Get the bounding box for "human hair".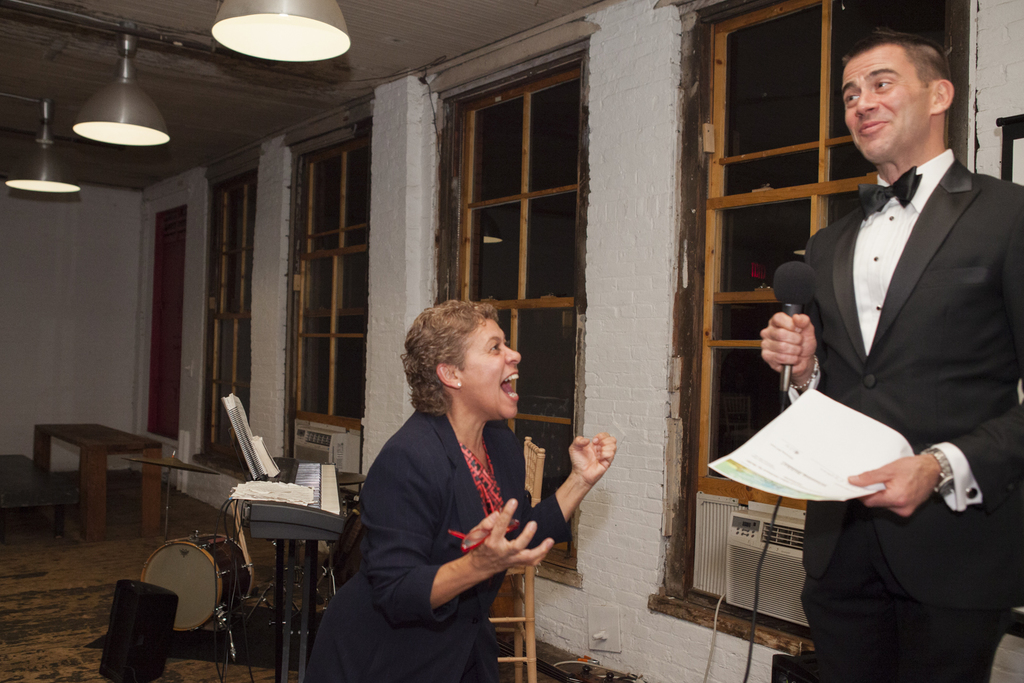
[392,292,503,417].
